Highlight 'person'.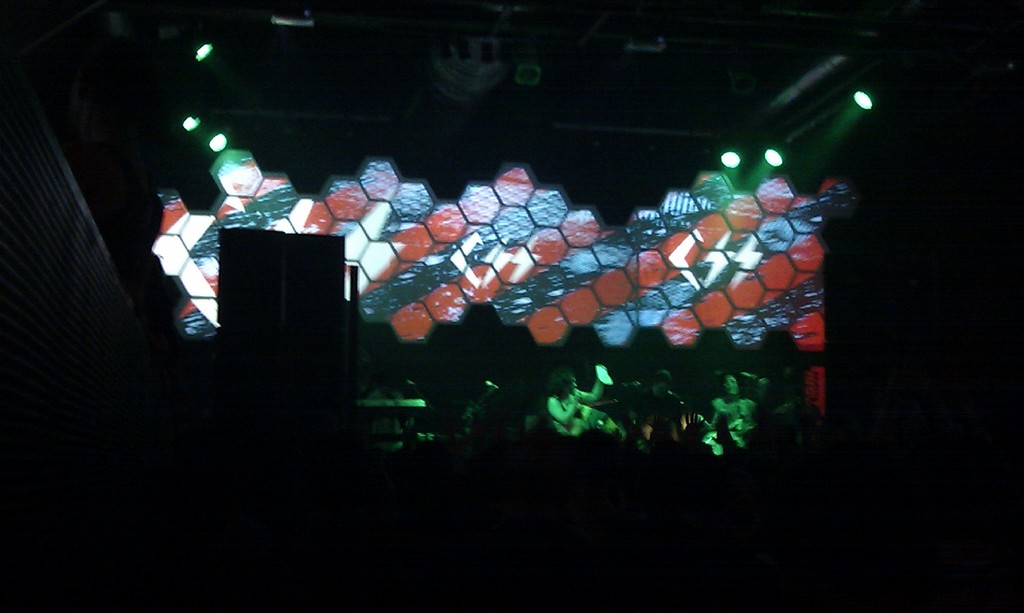
Highlighted region: [x1=543, y1=362, x2=626, y2=440].
